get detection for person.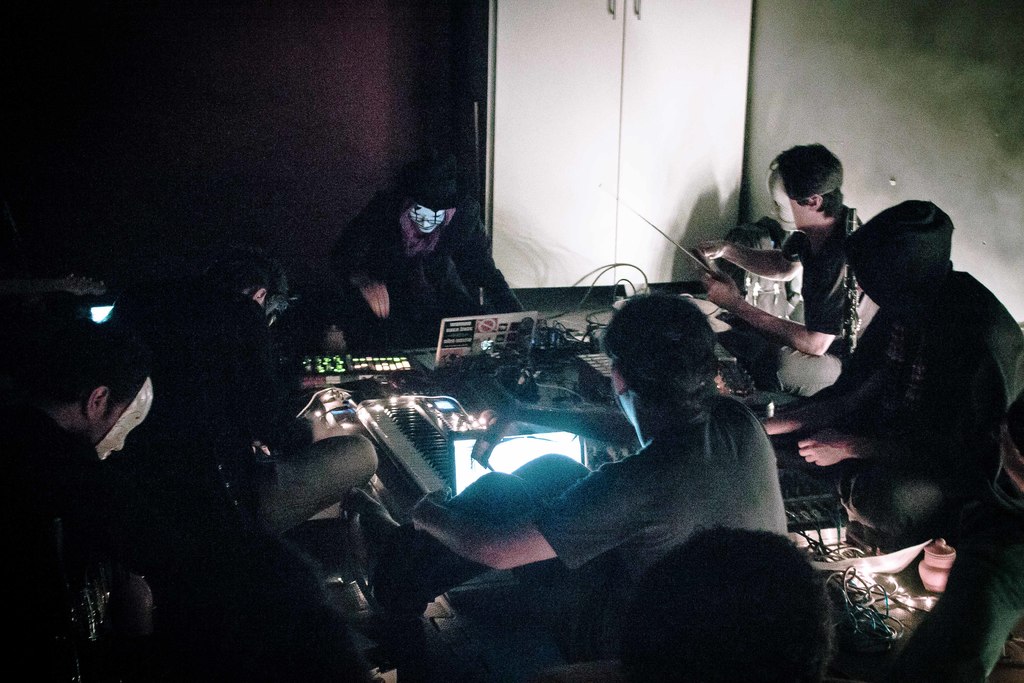
Detection: detection(687, 145, 877, 399).
